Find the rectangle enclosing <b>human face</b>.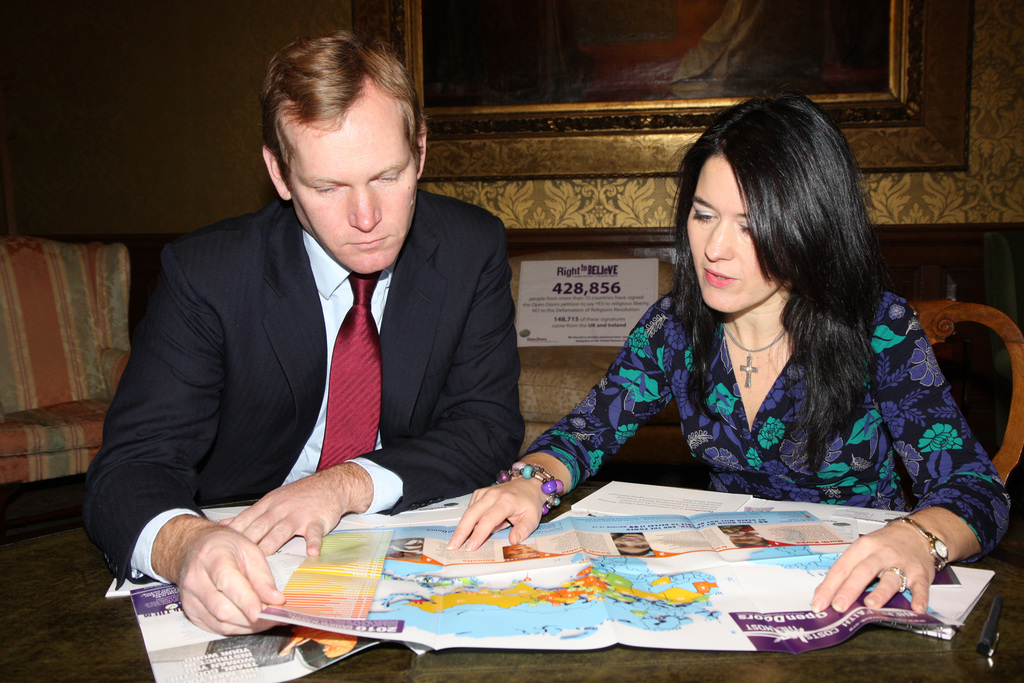
crop(684, 158, 753, 318).
